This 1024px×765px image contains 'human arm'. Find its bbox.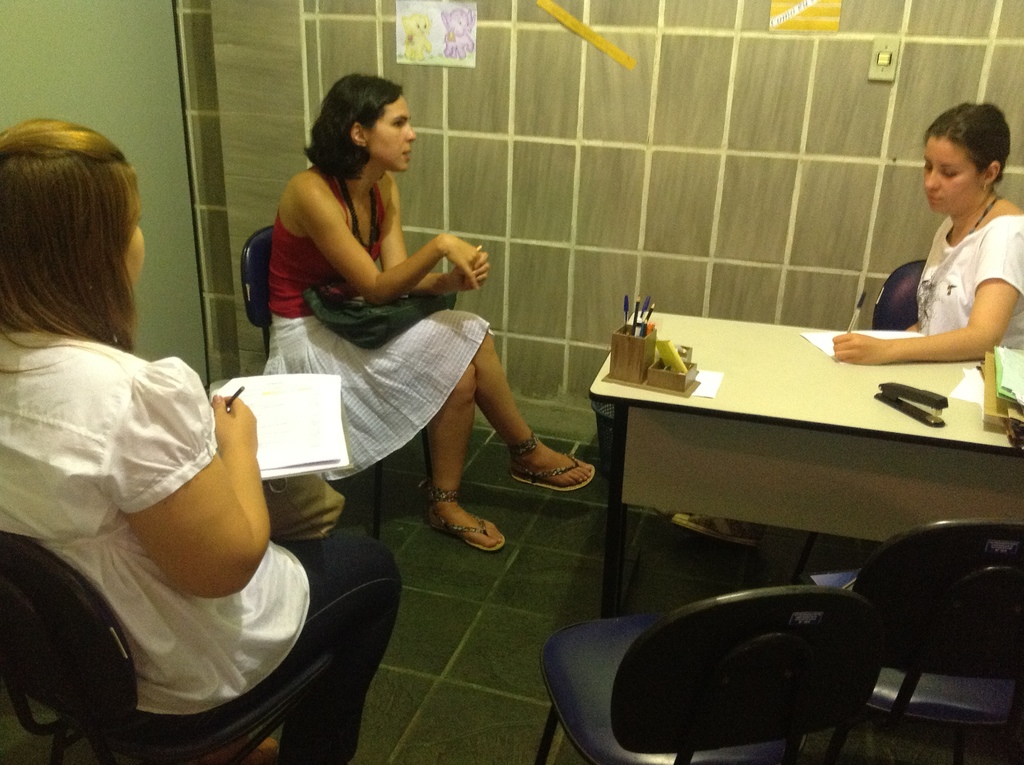
detection(111, 387, 274, 597).
